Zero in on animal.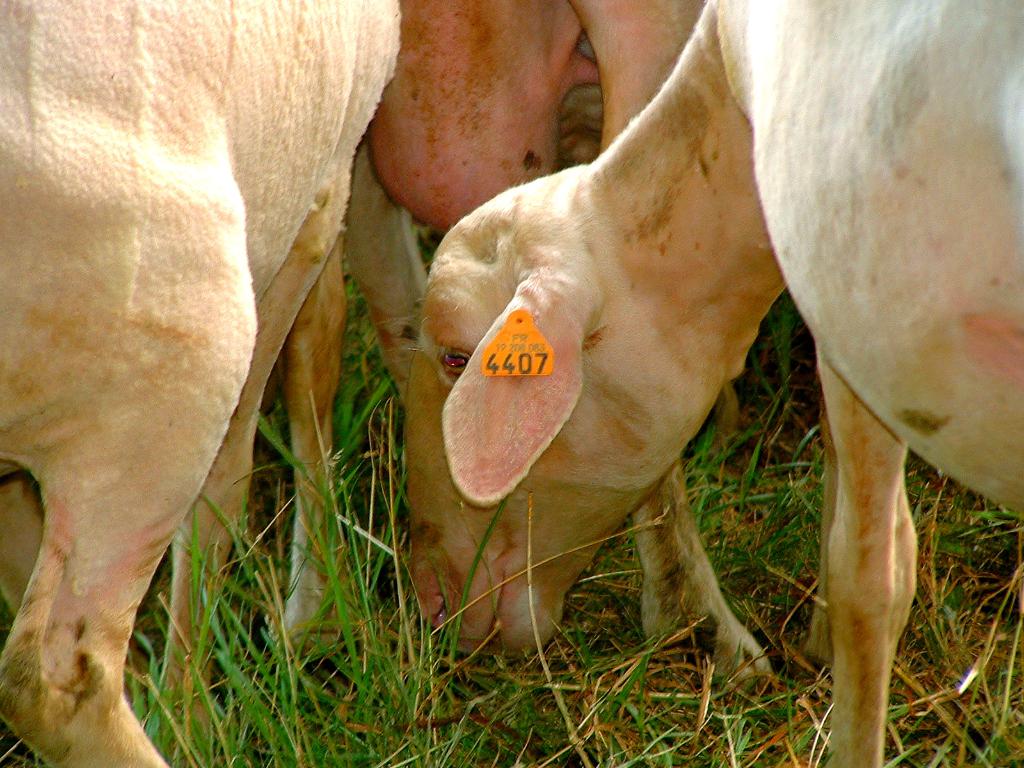
Zeroed in: l=0, t=0, r=775, b=767.
